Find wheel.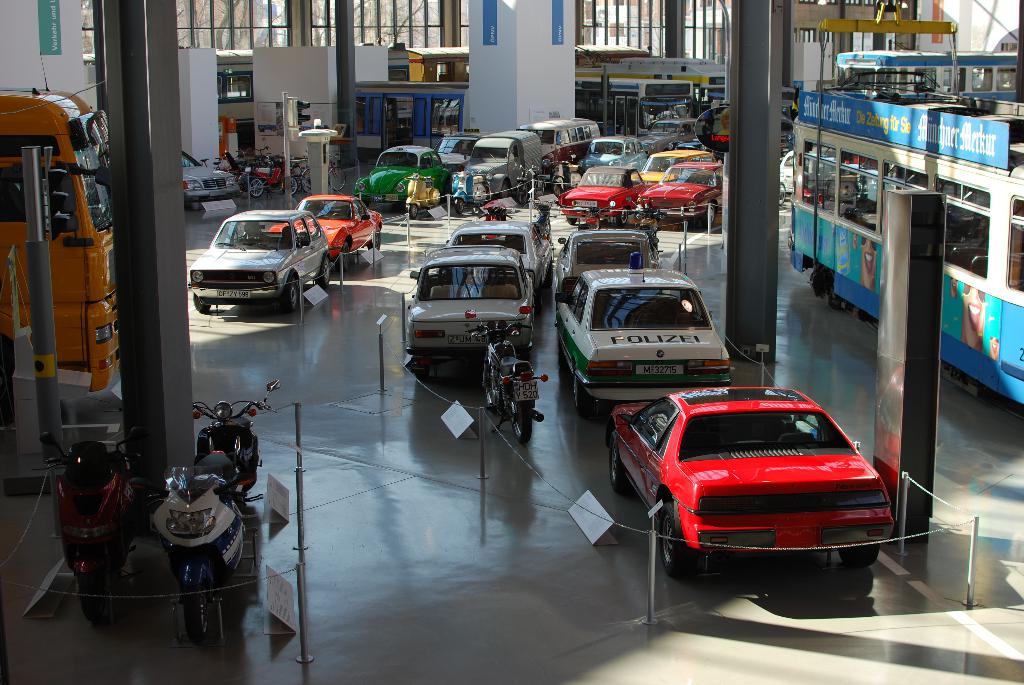
pyautogui.locateOnScreen(415, 368, 428, 379).
